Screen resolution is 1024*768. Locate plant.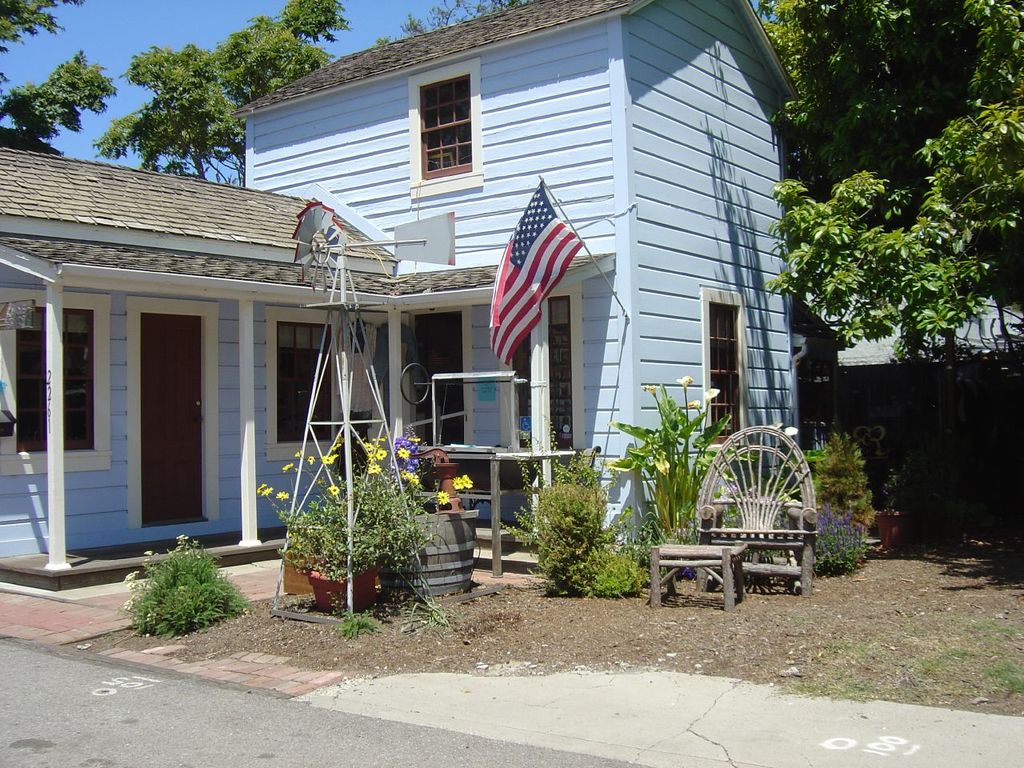
(left=506, top=426, right=617, bottom=594).
